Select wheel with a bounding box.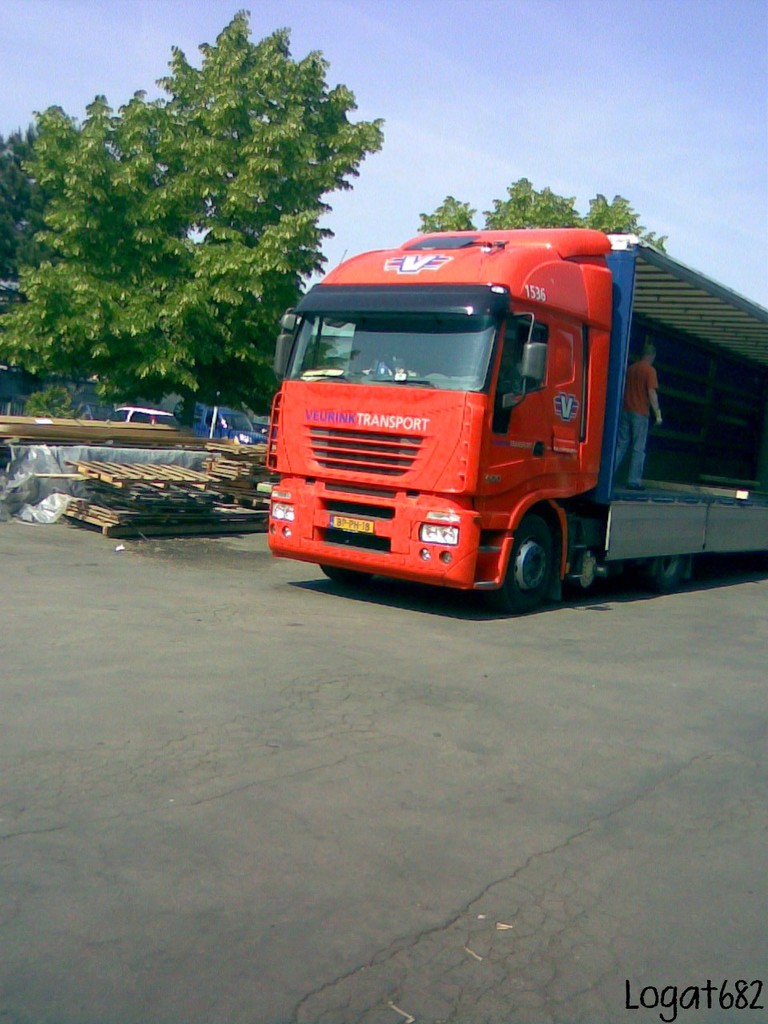
314, 560, 371, 582.
